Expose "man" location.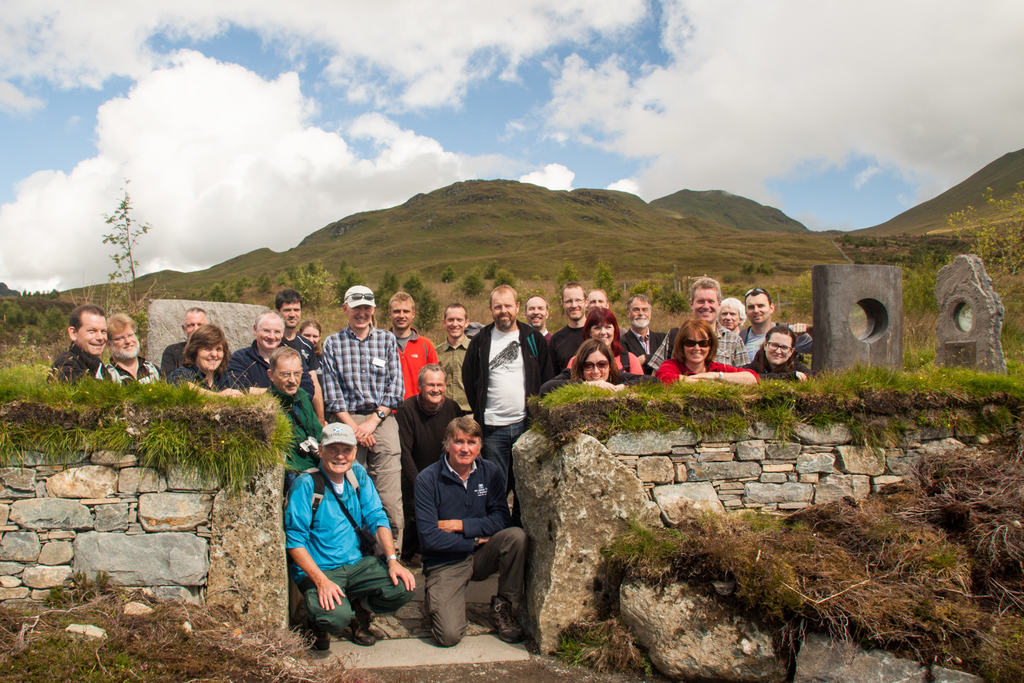
Exposed at 625:293:669:356.
